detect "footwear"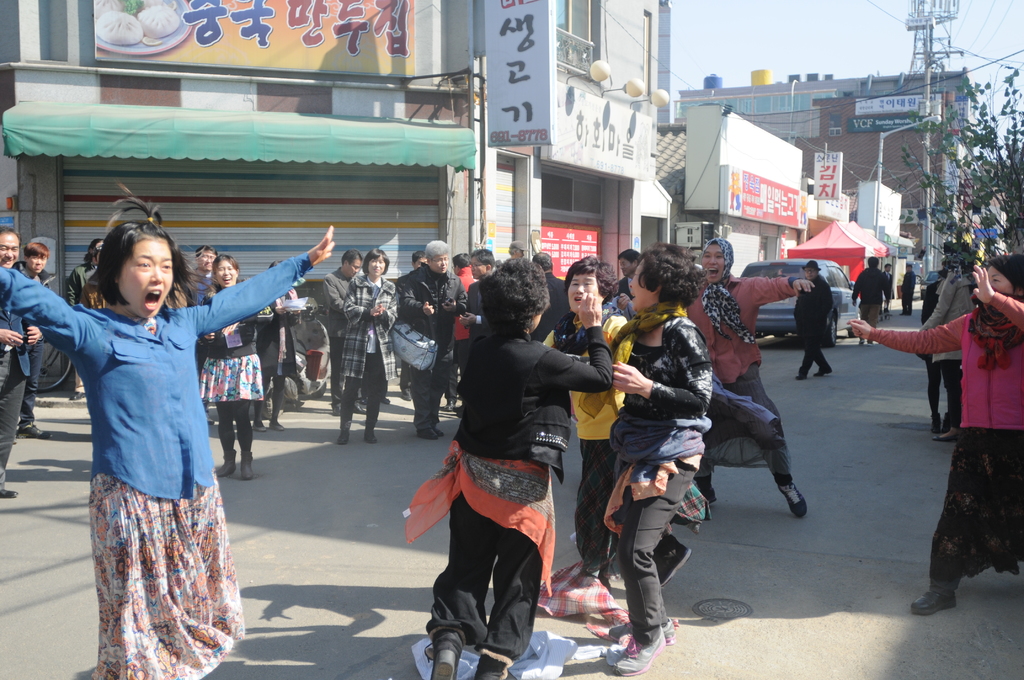
356 388 367 410
